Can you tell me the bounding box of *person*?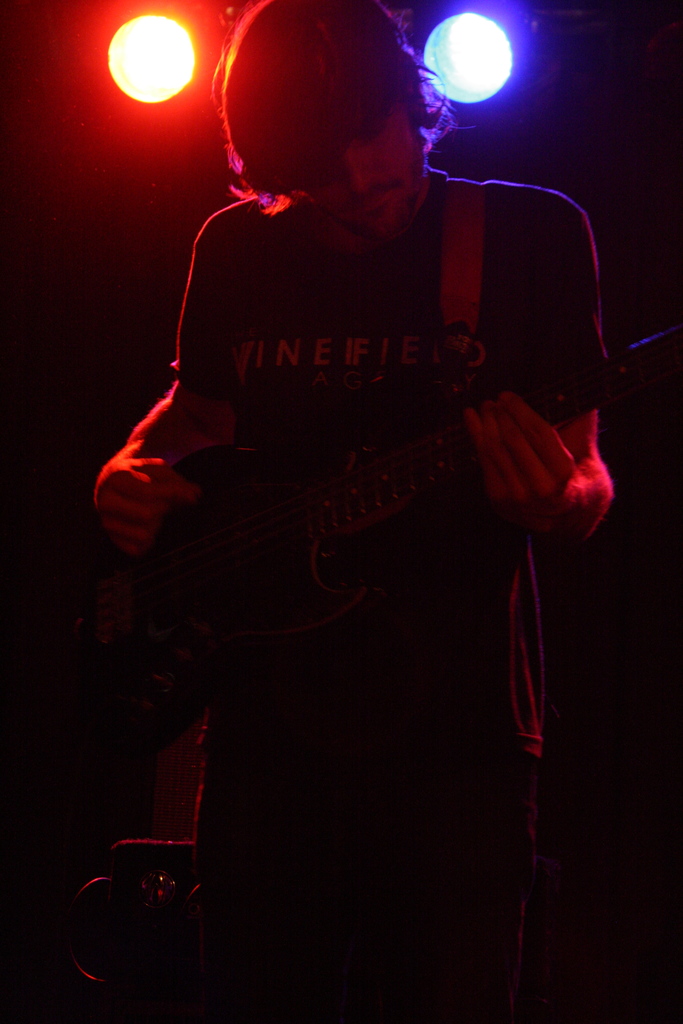
(86, 6, 636, 935).
